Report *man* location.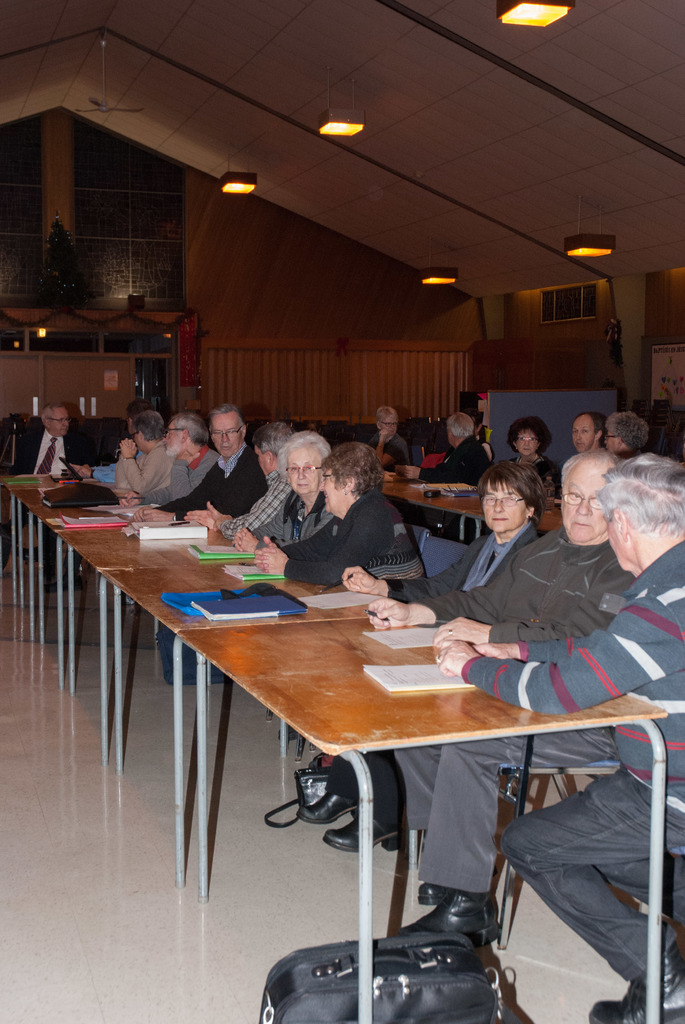
Report: <box>113,403,185,499</box>.
